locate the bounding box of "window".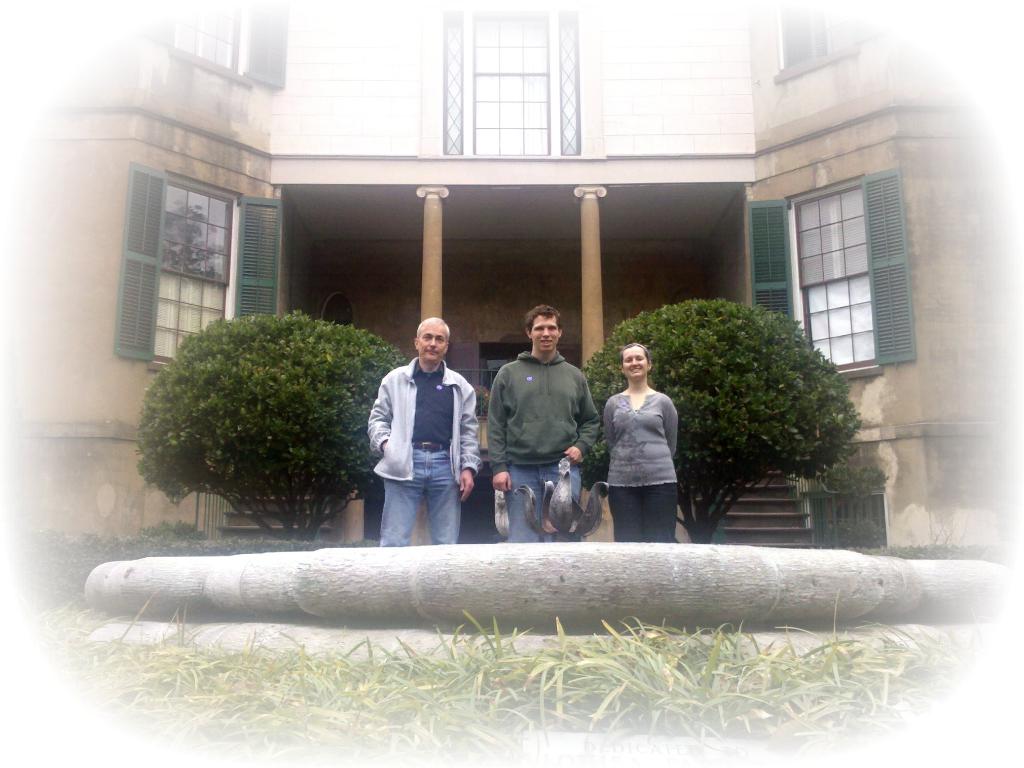
Bounding box: 143,171,235,372.
